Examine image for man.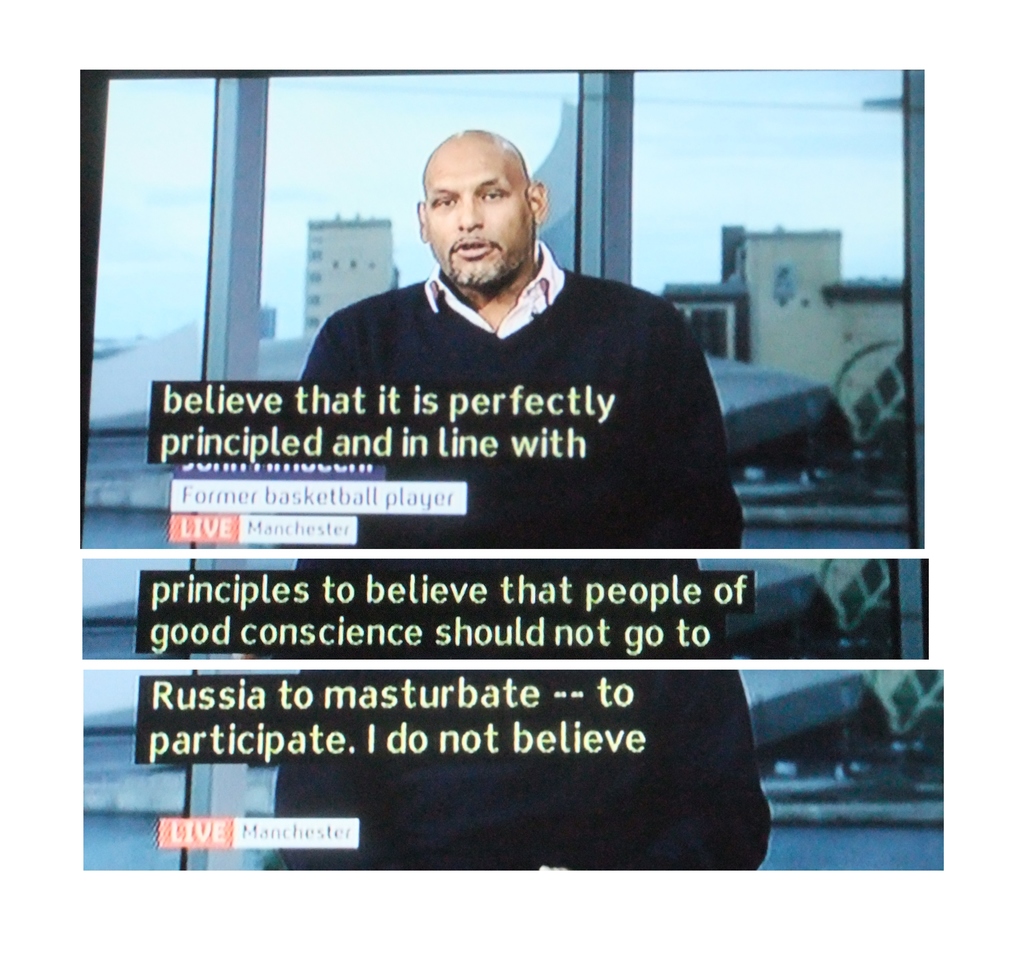
Examination result: [275, 159, 693, 506].
